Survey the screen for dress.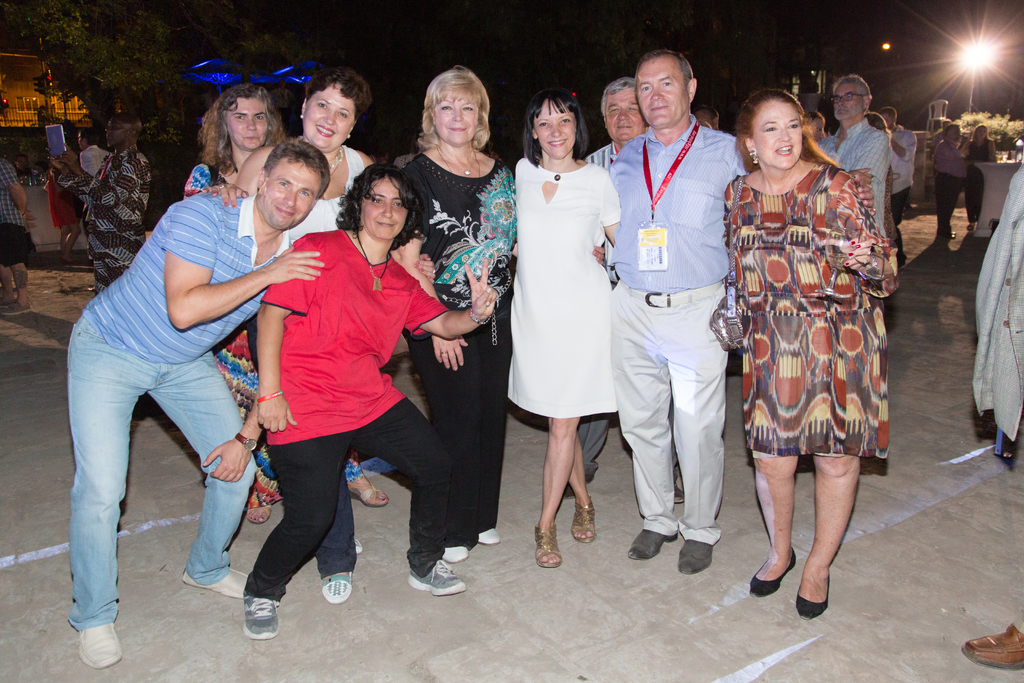
Survey found: detection(48, 170, 81, 228).
